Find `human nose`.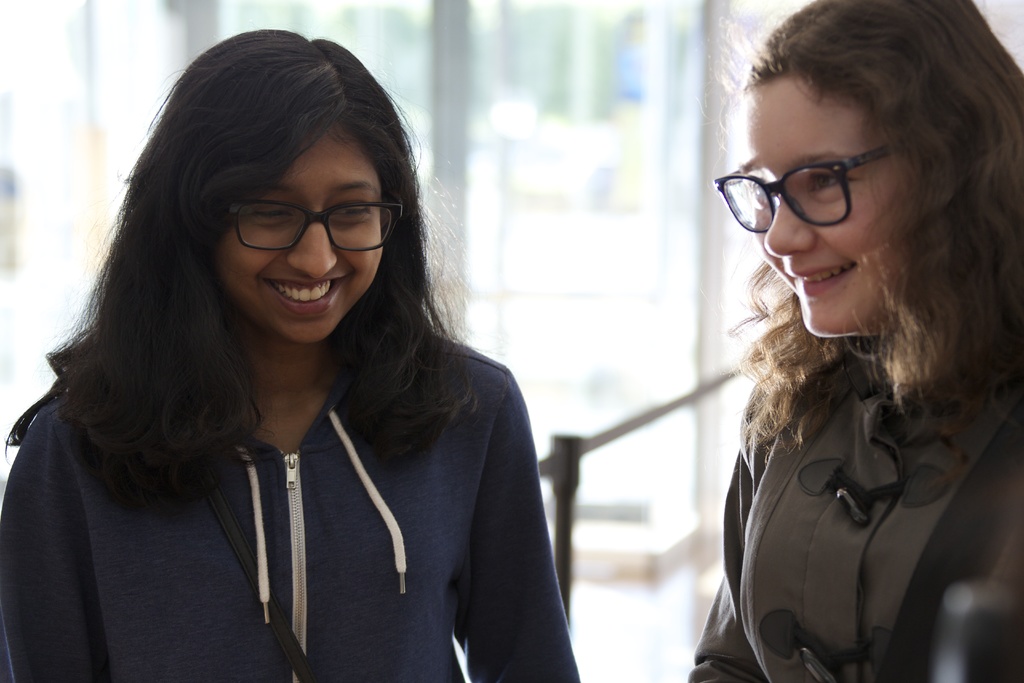
292/204/340/281.
